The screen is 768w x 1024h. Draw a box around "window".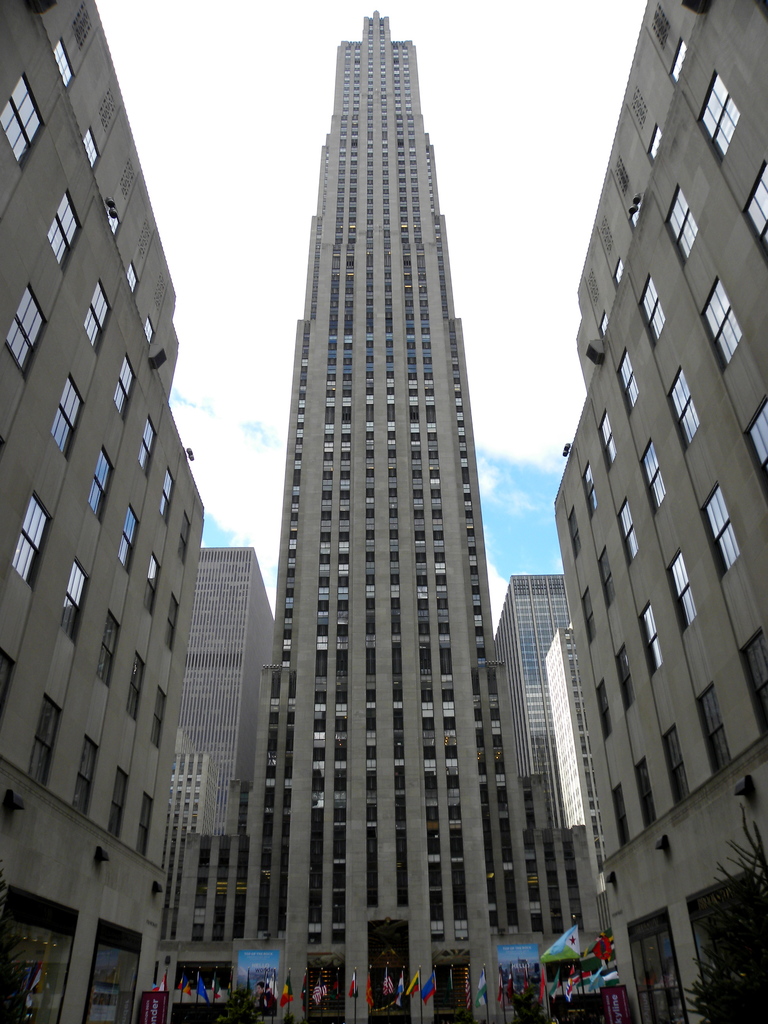
region(664, 550, 705, 637).
